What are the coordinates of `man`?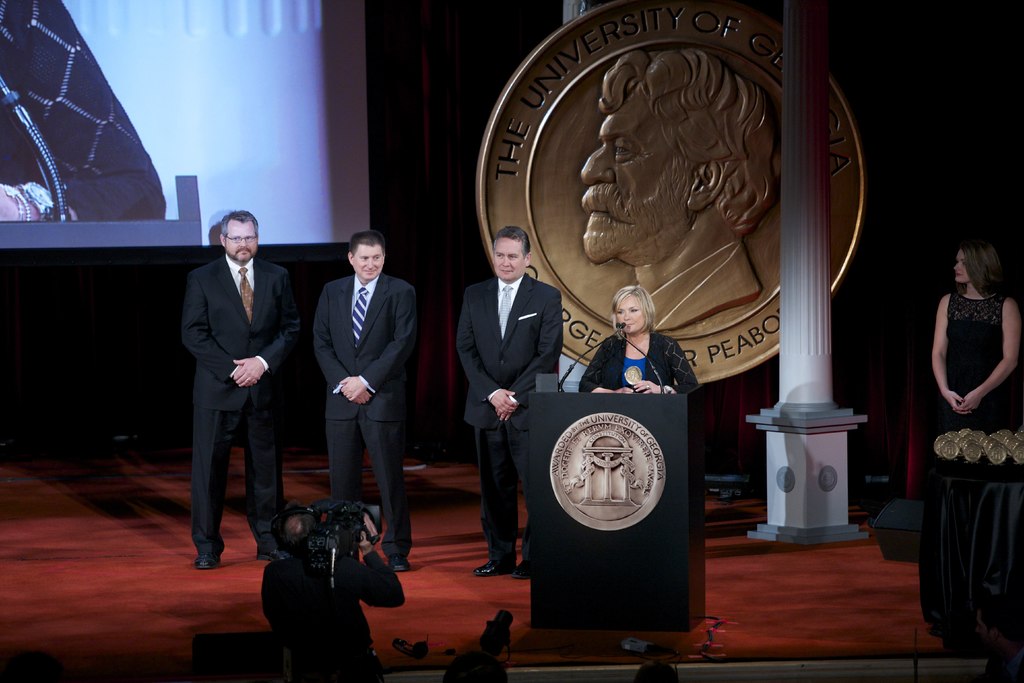
locate(164, 191, 296, 585).
